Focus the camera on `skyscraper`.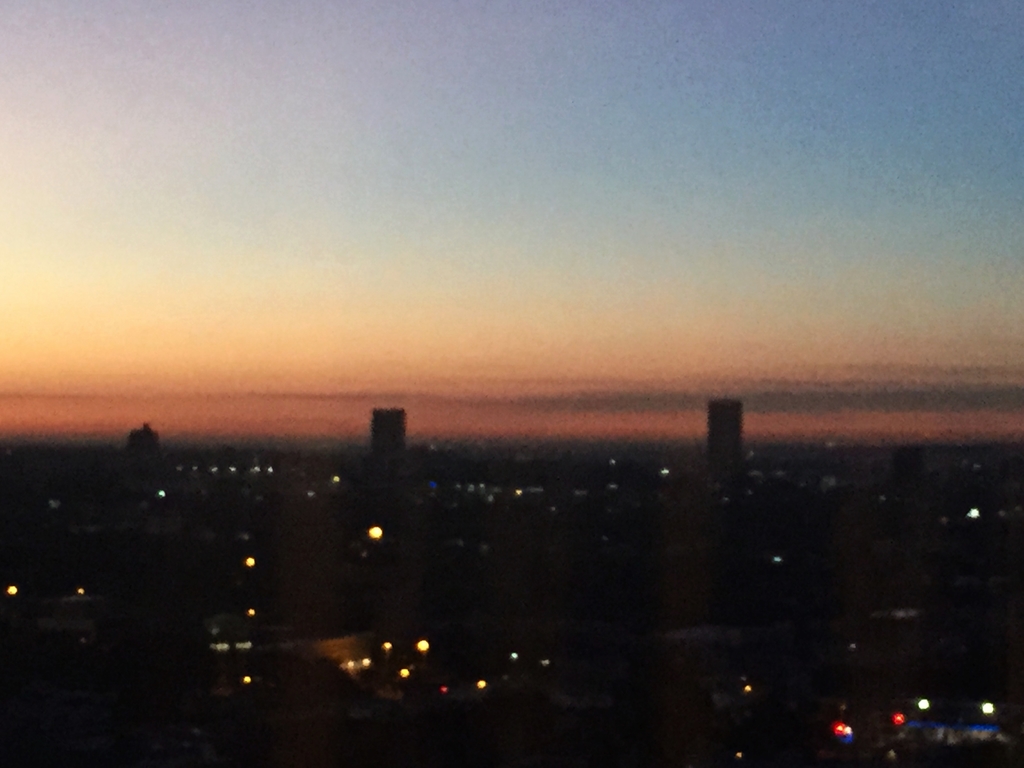
Focus region: (x1=708, y1=401, x2=742, y2=478).
